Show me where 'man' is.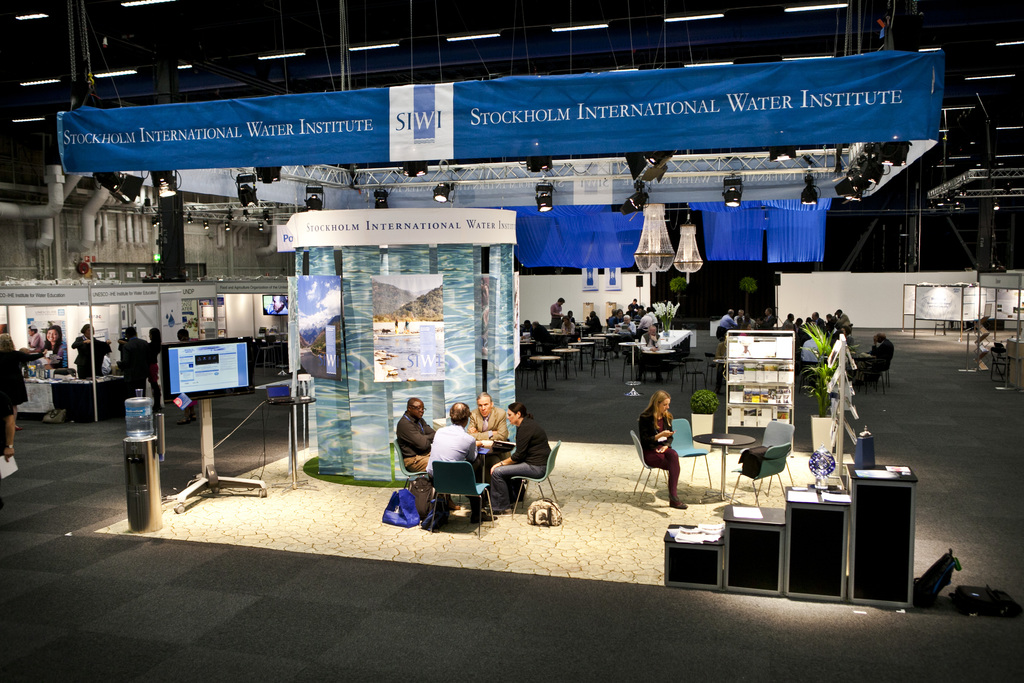
'man' is at {"left": 465, "top": 395, "right": 506, "bottom": 488}.
